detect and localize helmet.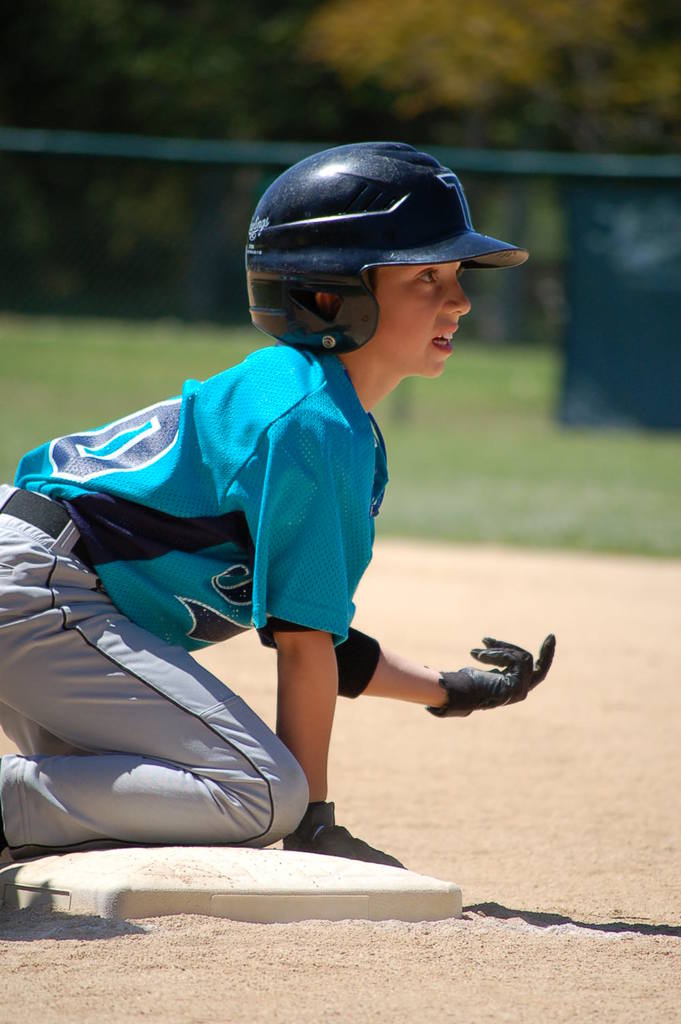
Localized at x1=241, y1=148, x2=508, y2=377.
